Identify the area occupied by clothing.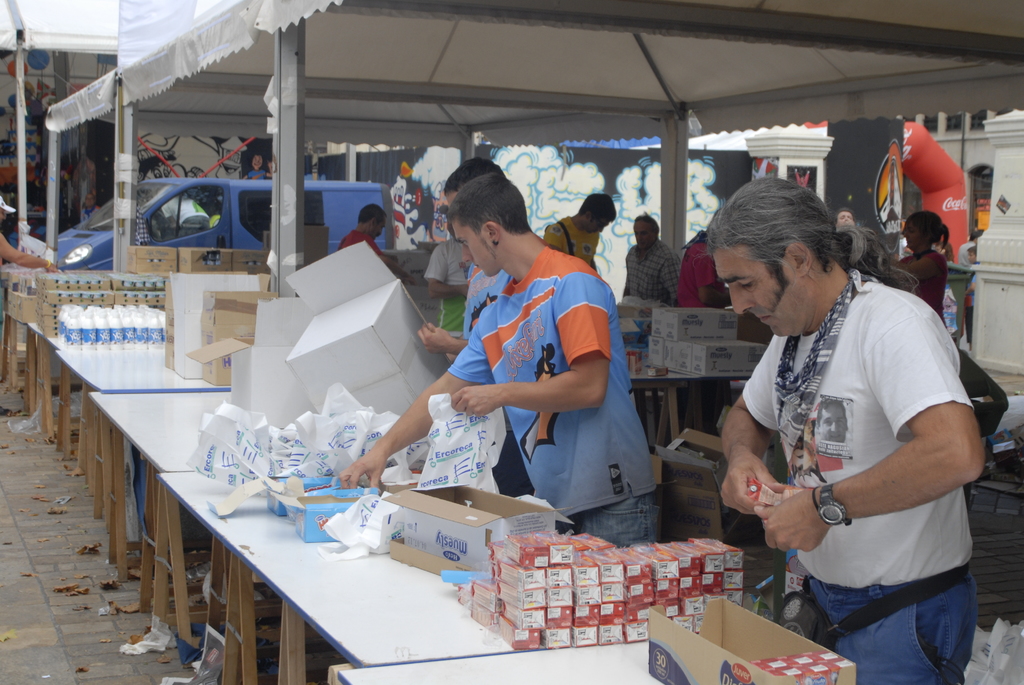
Area: 949,242,974,337.
